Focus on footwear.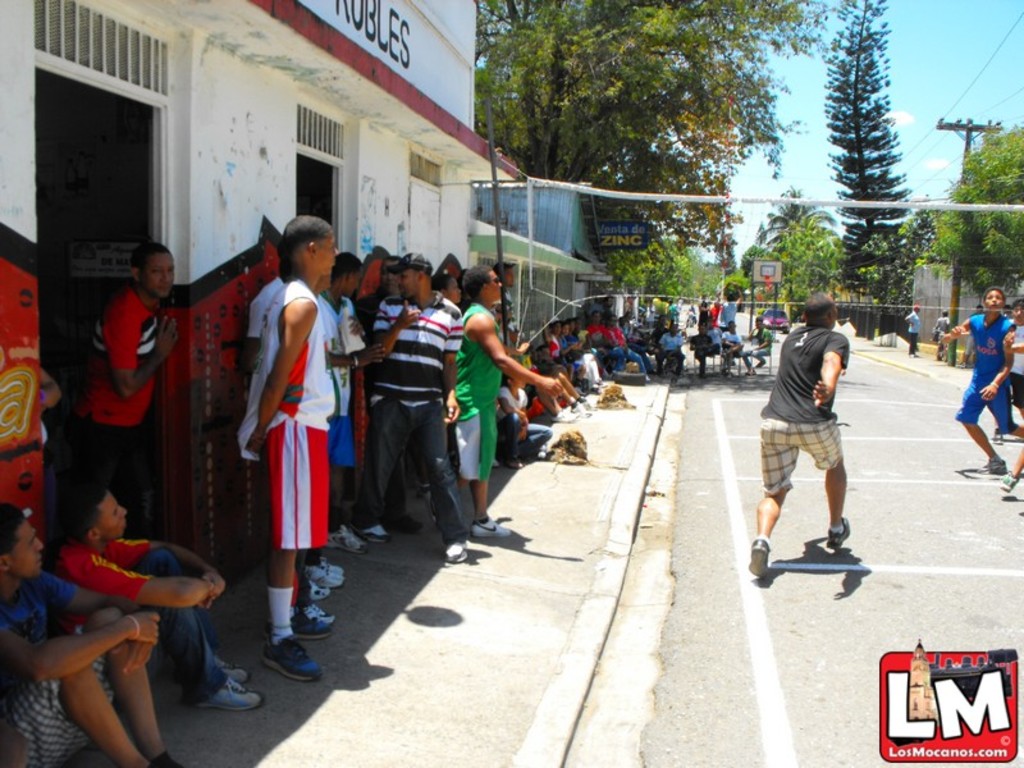
Focused at 746 538 769 579.
